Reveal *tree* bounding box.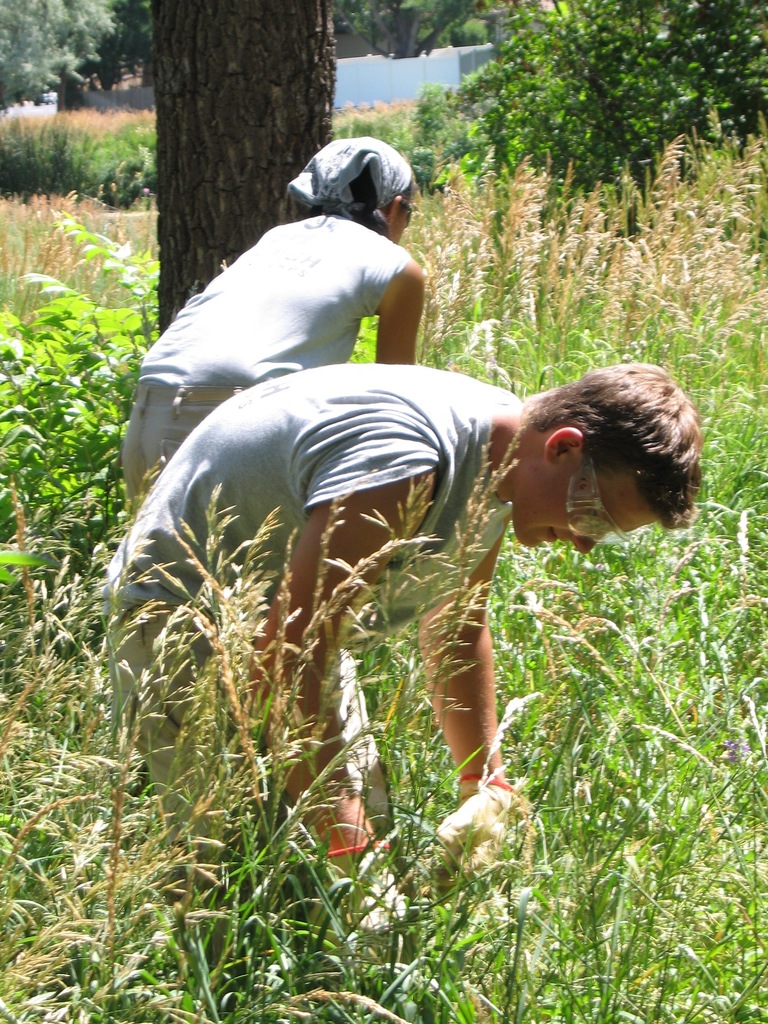
Revealed: 0,0,115,115.
